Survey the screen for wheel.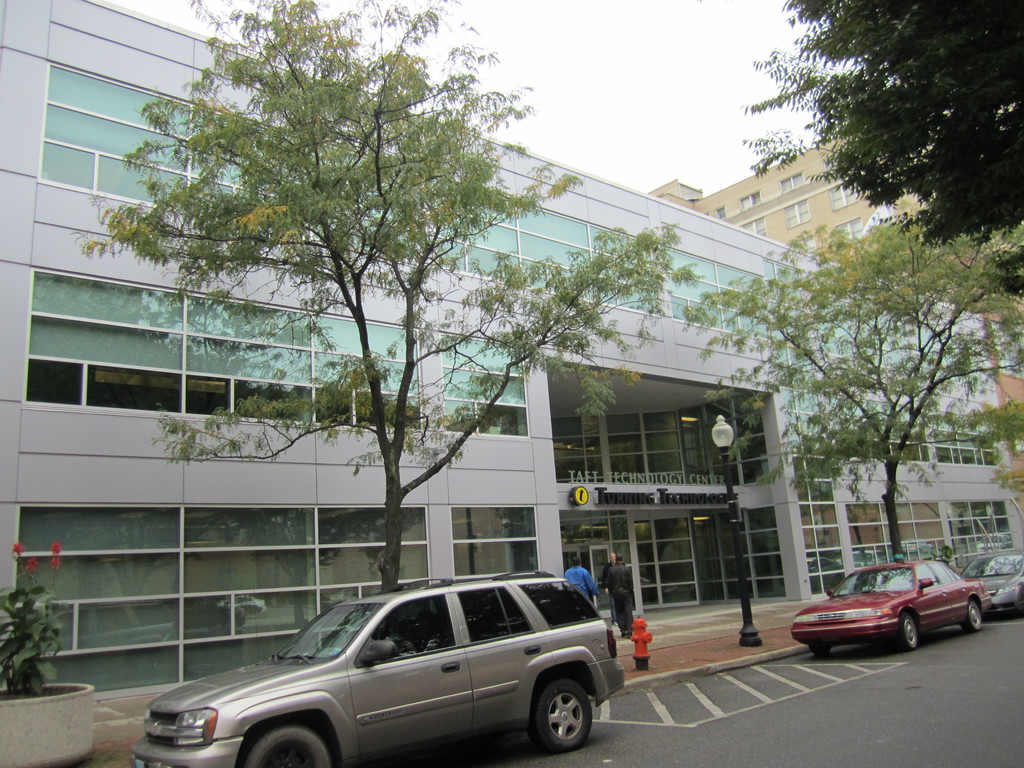
Survey found: (x1=521, y1=678, x2=594, y2=755).
